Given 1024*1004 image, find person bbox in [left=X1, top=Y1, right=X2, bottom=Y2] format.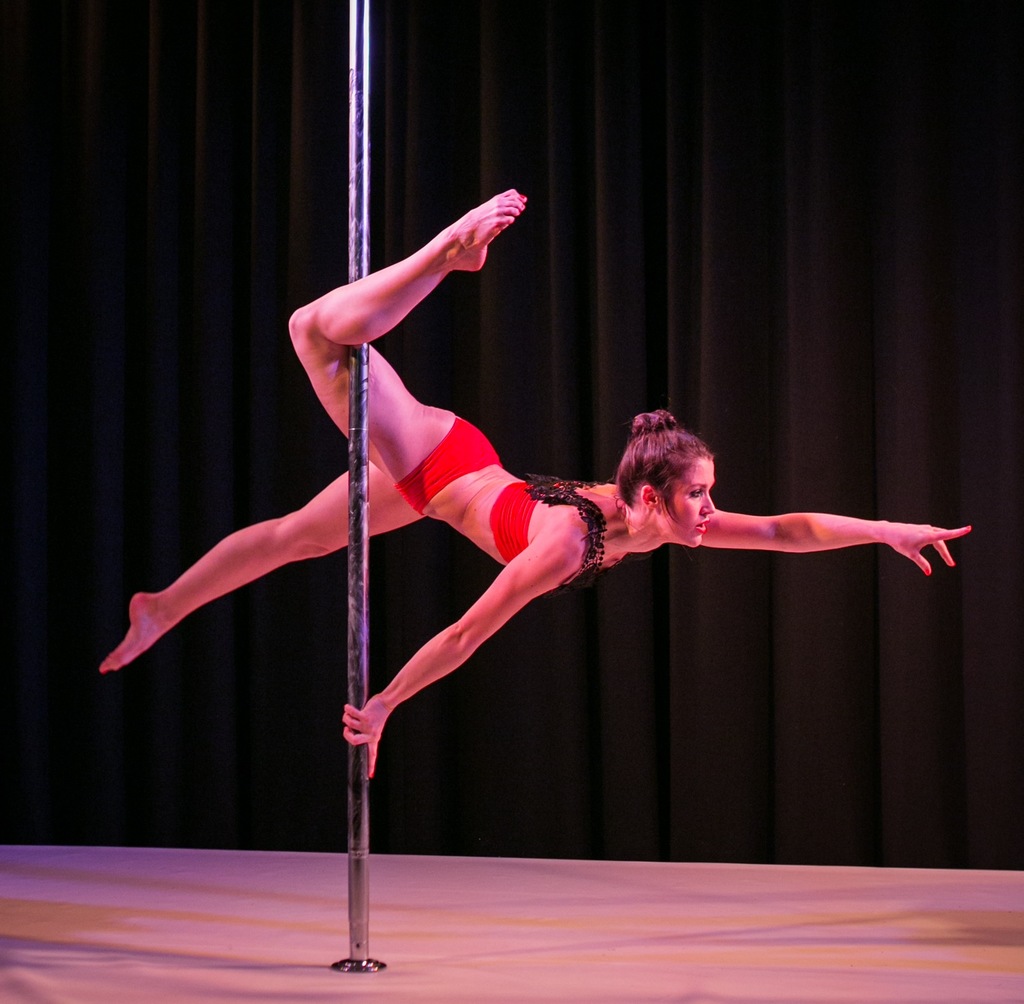
[left=97, top=188, right=969, bottom=775].
